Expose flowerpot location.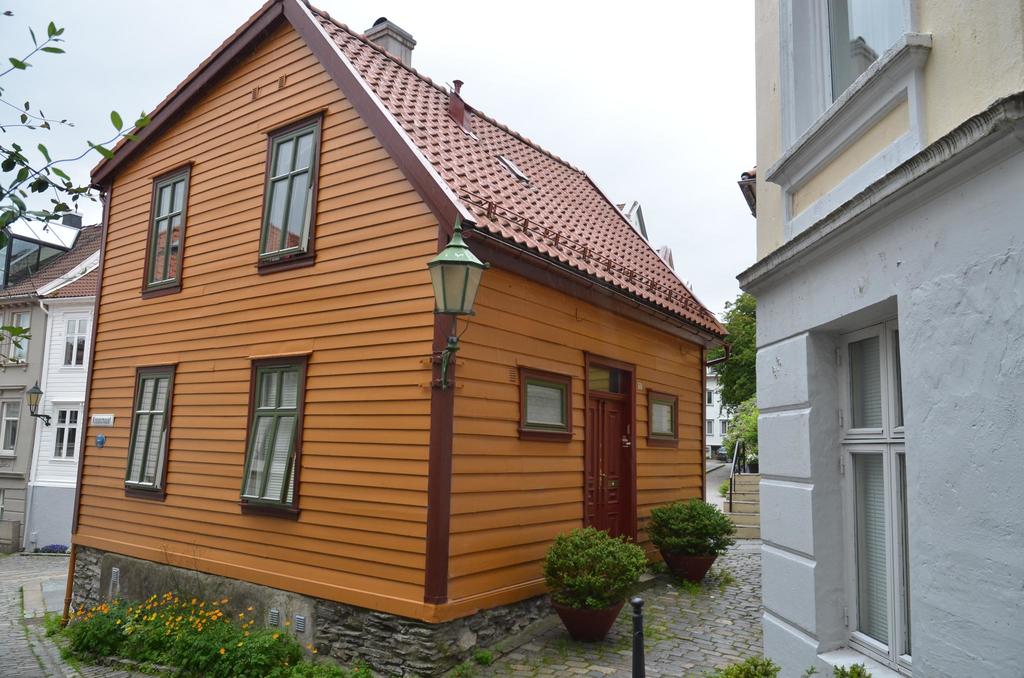
Exposed at x1=668, y1=549, x2=718, y2=584.
